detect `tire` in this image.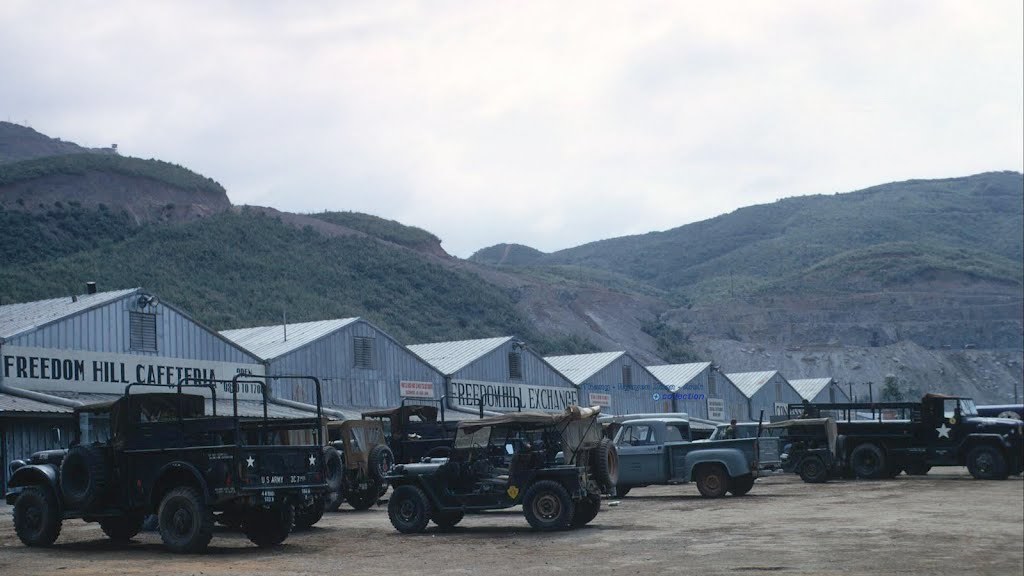
Detection: <bbox>904, 467, 931, 476</bbox>.
